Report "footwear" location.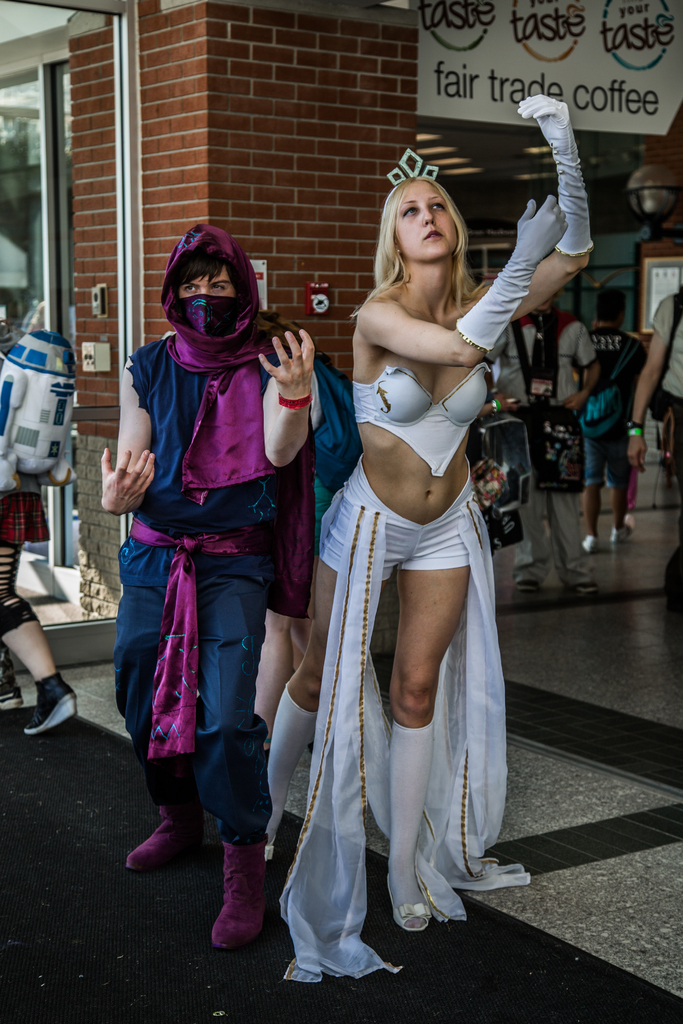
Report: [x1=205, y1=845, x2=265, y2=962].
